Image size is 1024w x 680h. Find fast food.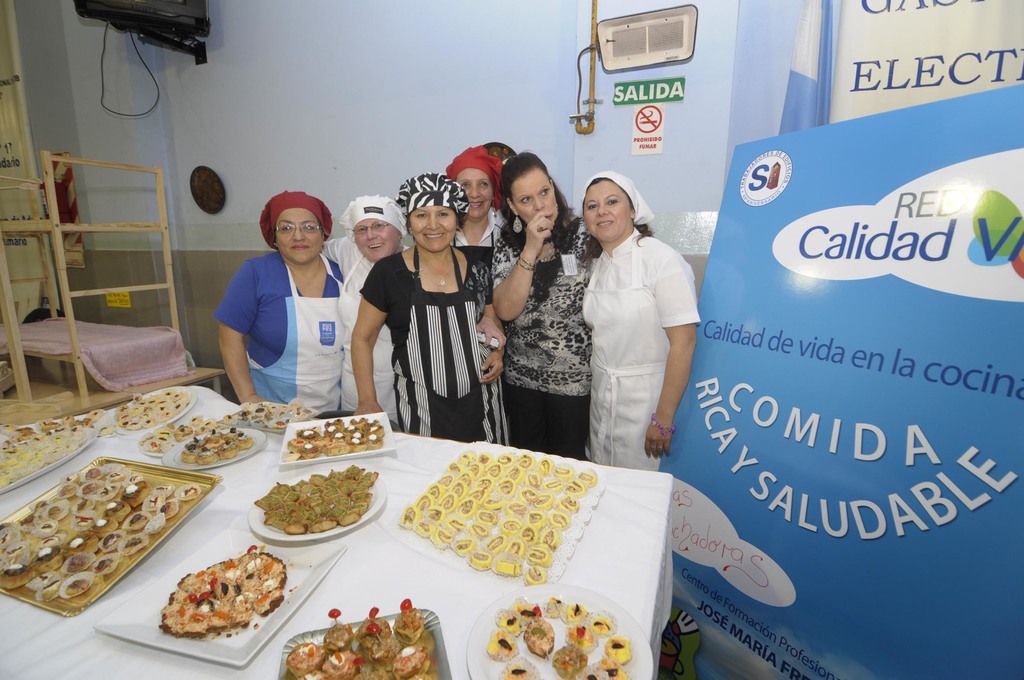
498, 654, 536, 676.
